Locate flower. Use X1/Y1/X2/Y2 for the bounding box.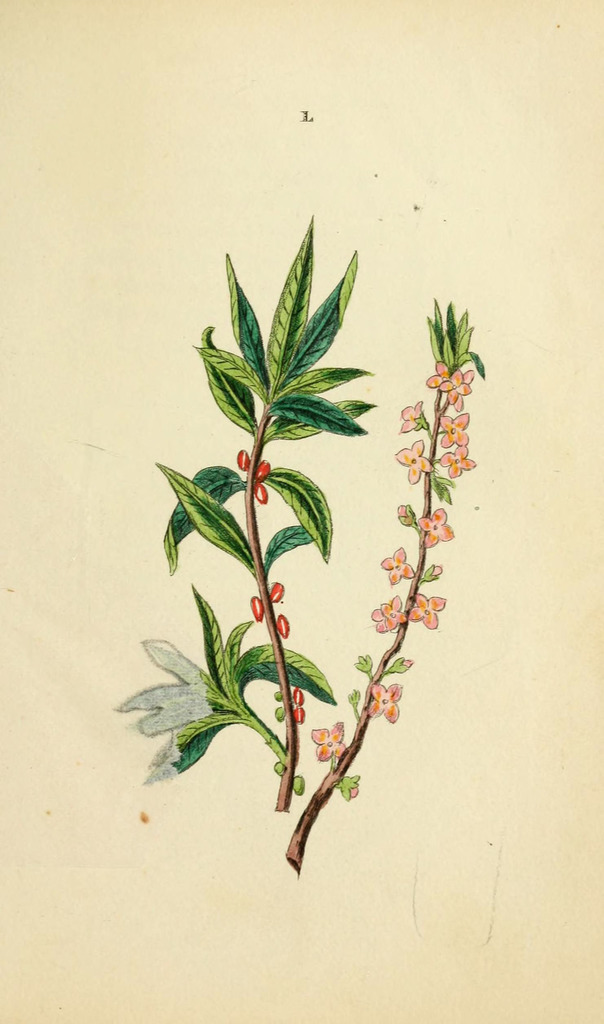
368/679/399/719.
